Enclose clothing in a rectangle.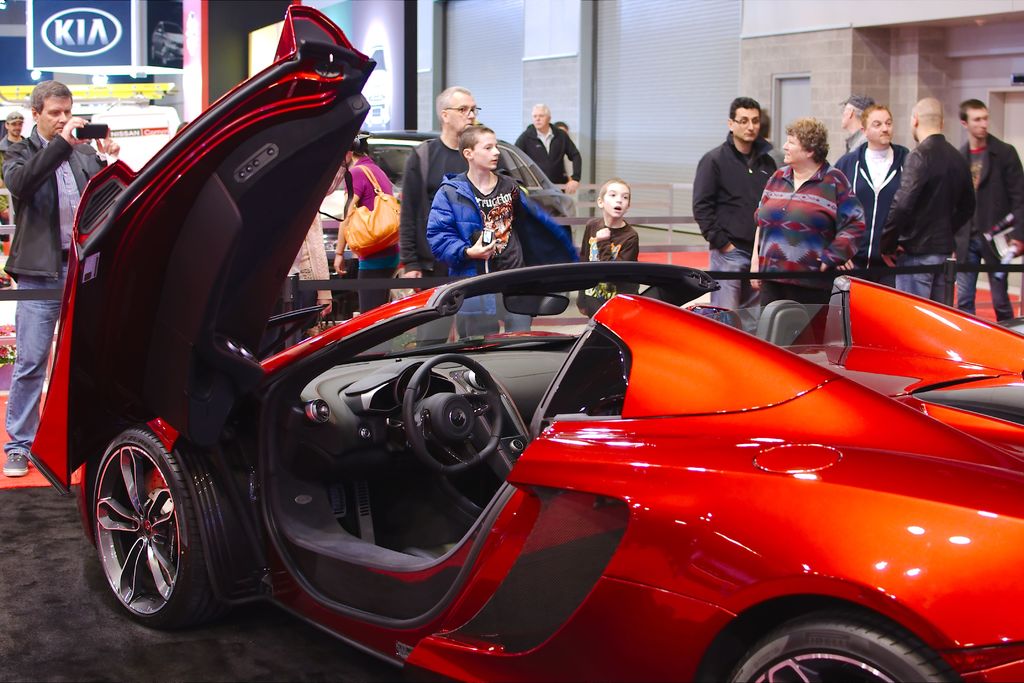
{"x1": 424, "y1": 171, "x2": 579, "y2": 275}.
